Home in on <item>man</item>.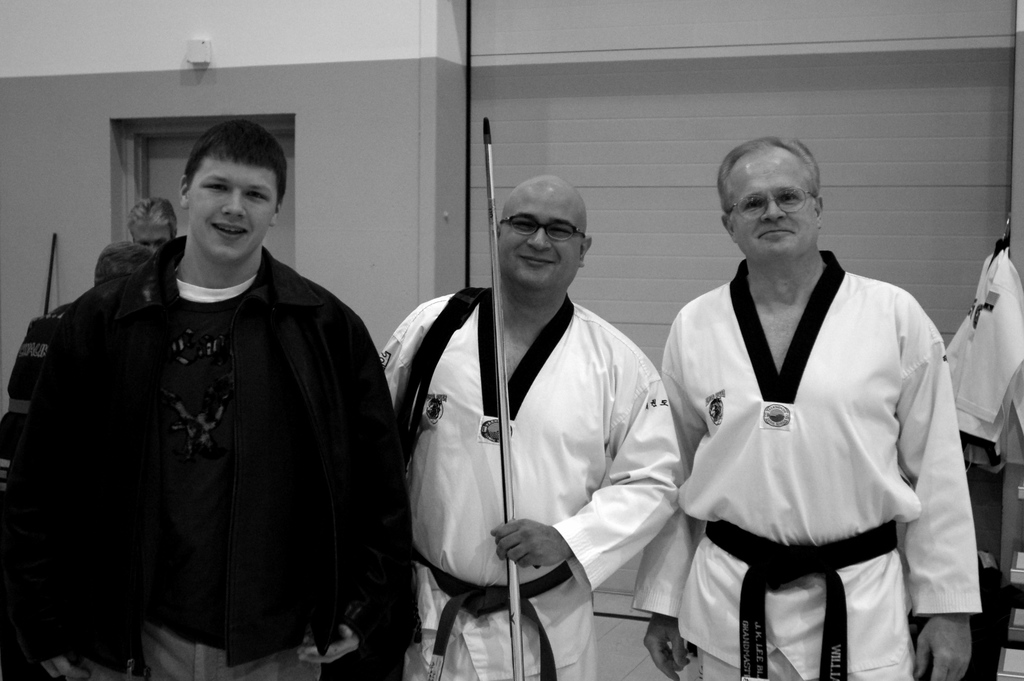
Homed in at detection(126, 199, 176, 252).
